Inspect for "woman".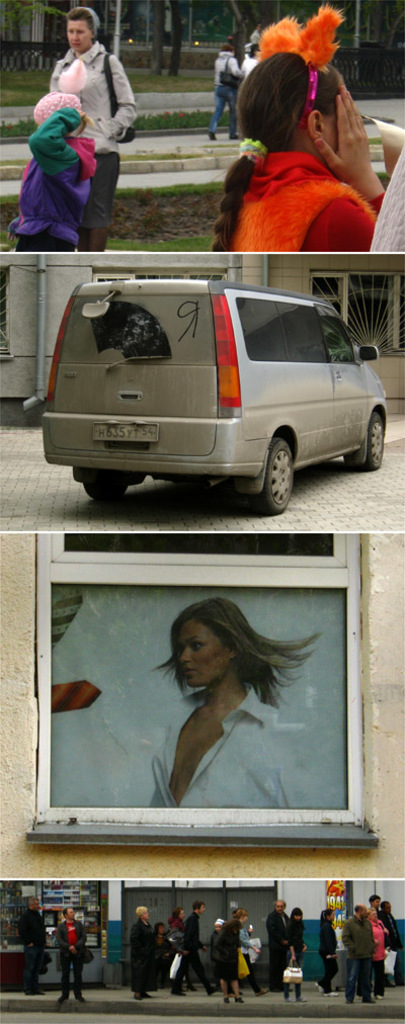
Inspection: pyautogui.locateOnScreen(212, 908, 246, 1004).
